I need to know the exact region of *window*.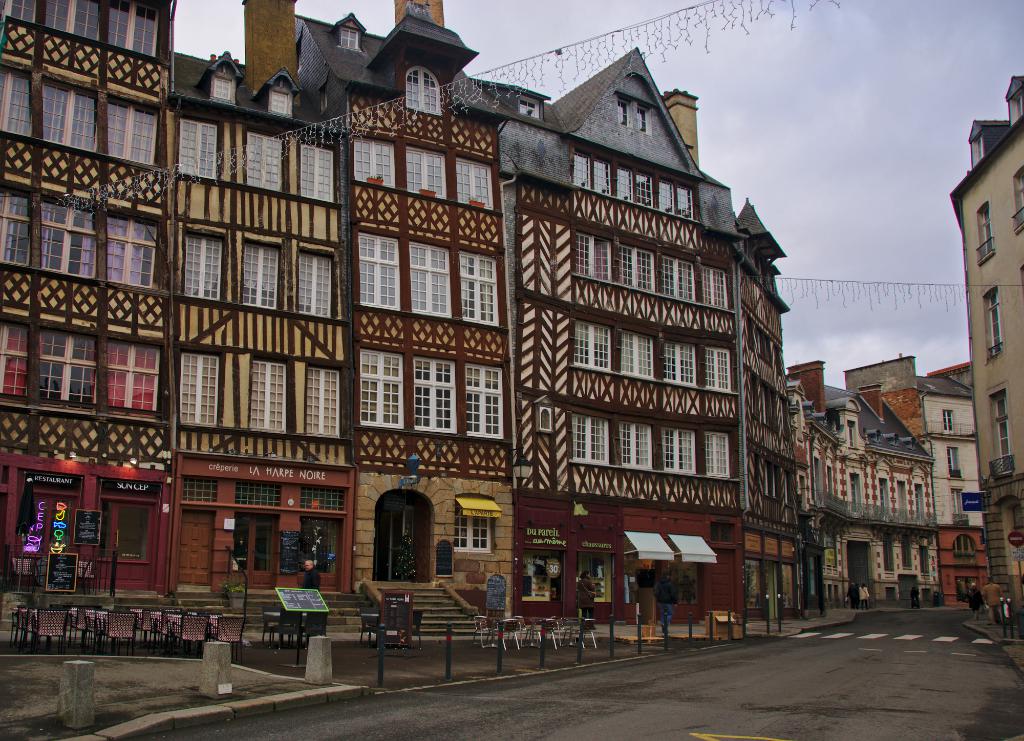
Region: 449:496:498:555.
